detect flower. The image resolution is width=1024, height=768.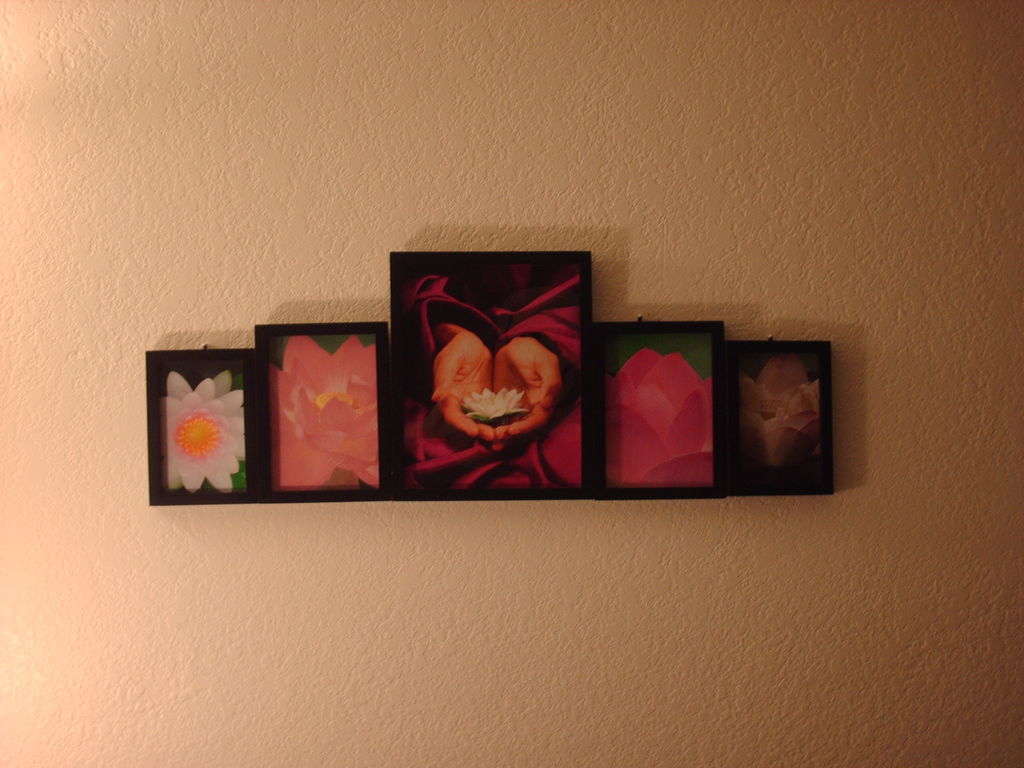
Rect(269, 331, 377, 487).
